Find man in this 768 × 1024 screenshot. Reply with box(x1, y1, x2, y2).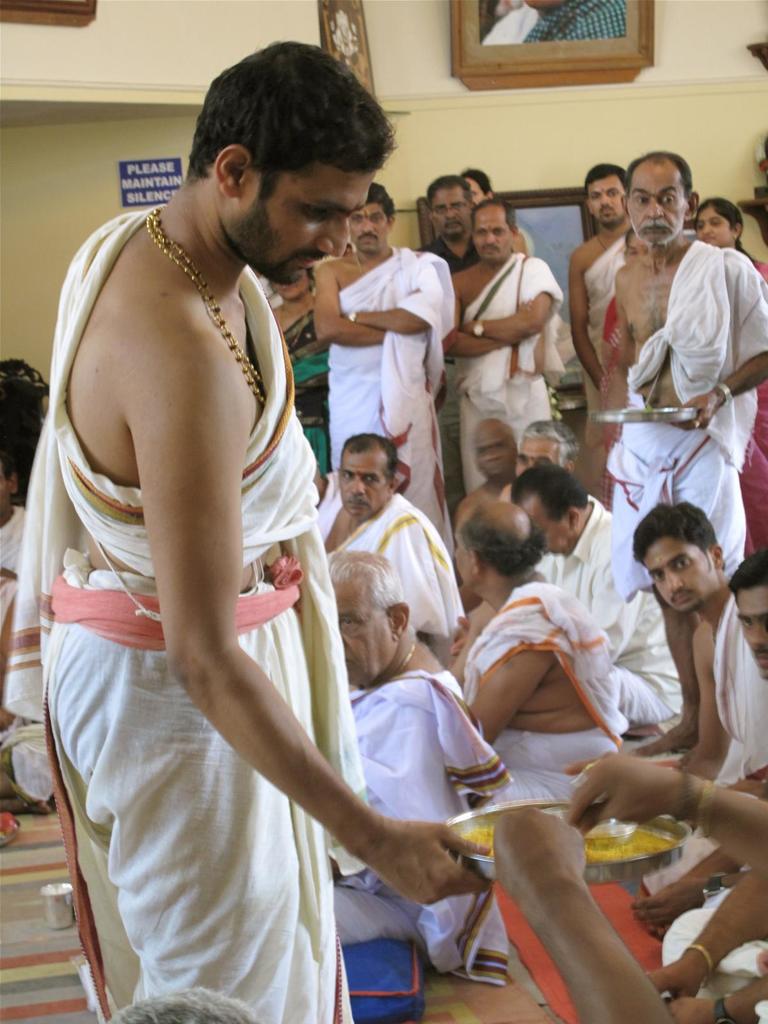
box(550, 159, 760, 496).
